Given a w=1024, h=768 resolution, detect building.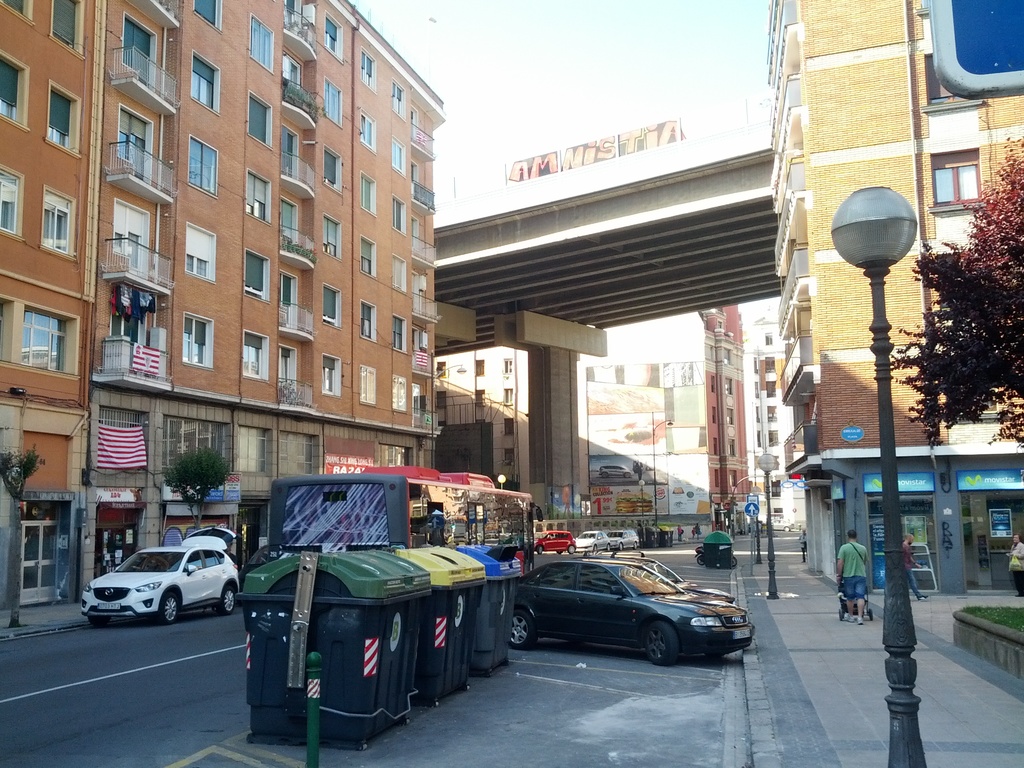
bbox=(425, 333, 794, 548).
